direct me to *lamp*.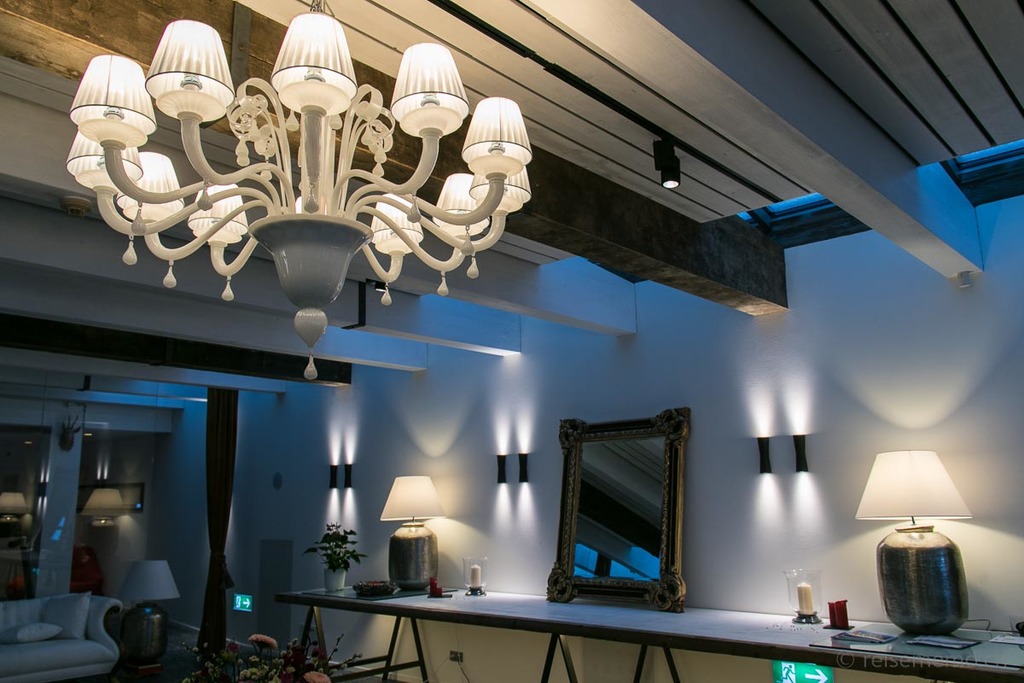
Direction: pyautogui.locateOnScreen(782, 567, 824, 622).
